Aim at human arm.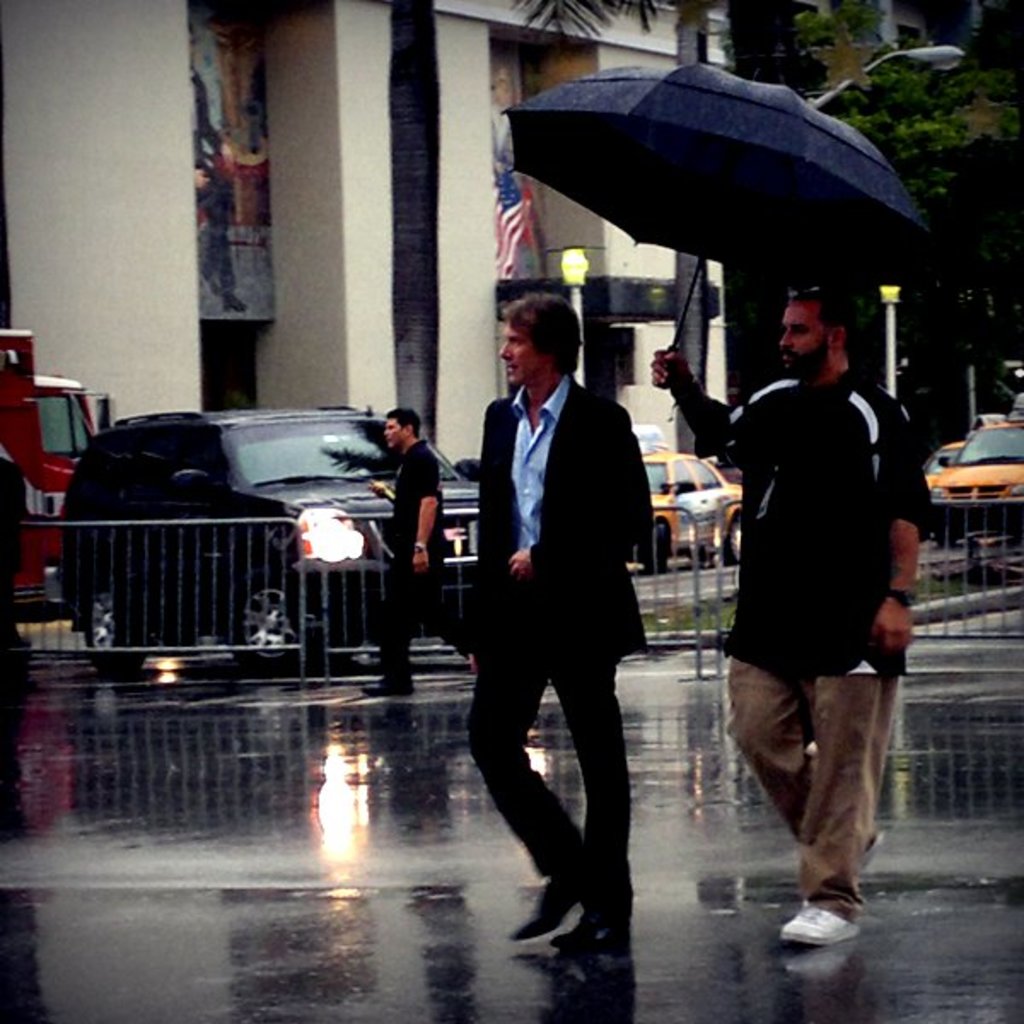
Aimed at rect(650, 346, 783, 457).
